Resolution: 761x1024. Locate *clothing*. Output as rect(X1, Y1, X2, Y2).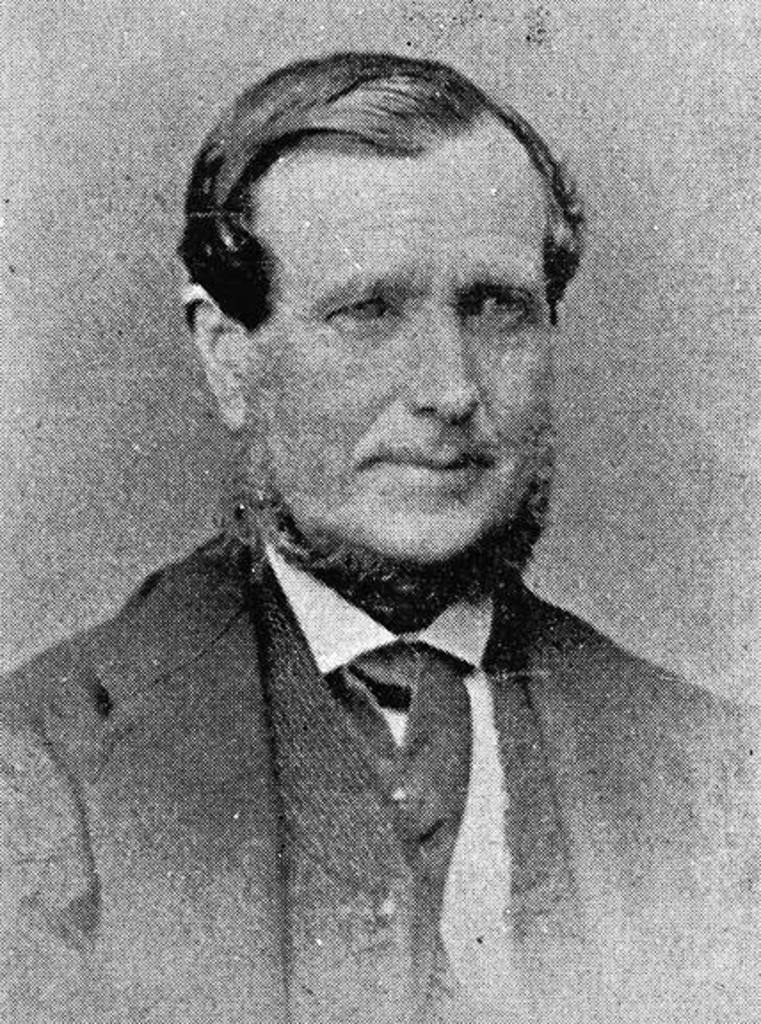
rect(27, 514, 690, 962).
